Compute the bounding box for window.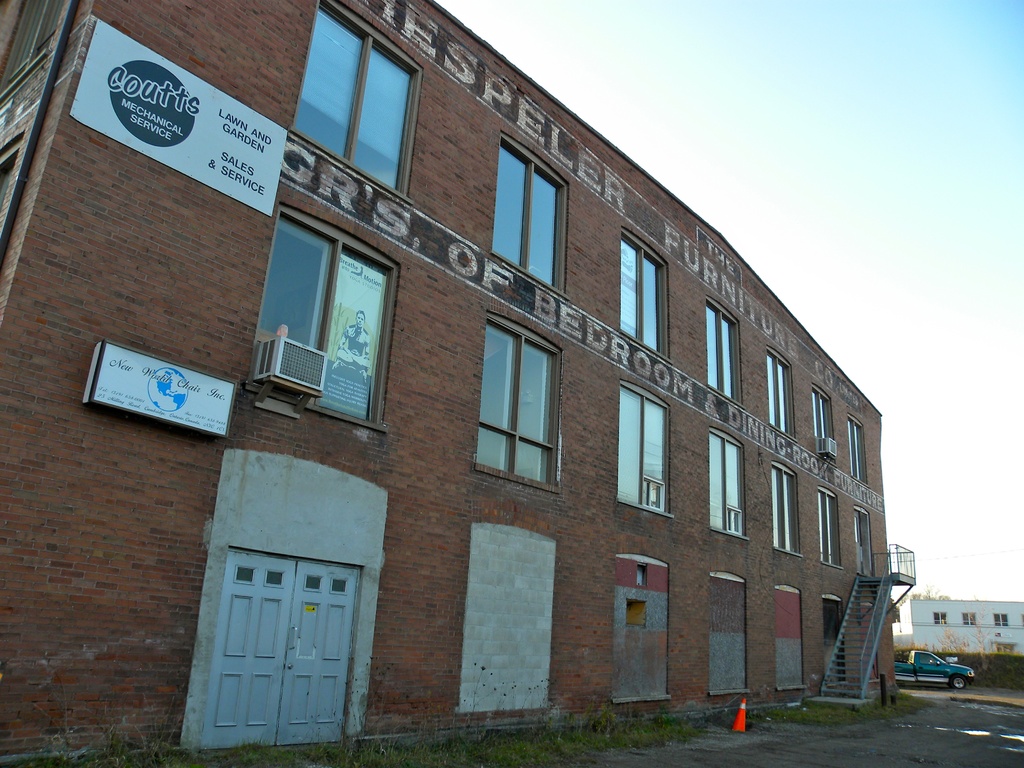
619 383 676 516.
